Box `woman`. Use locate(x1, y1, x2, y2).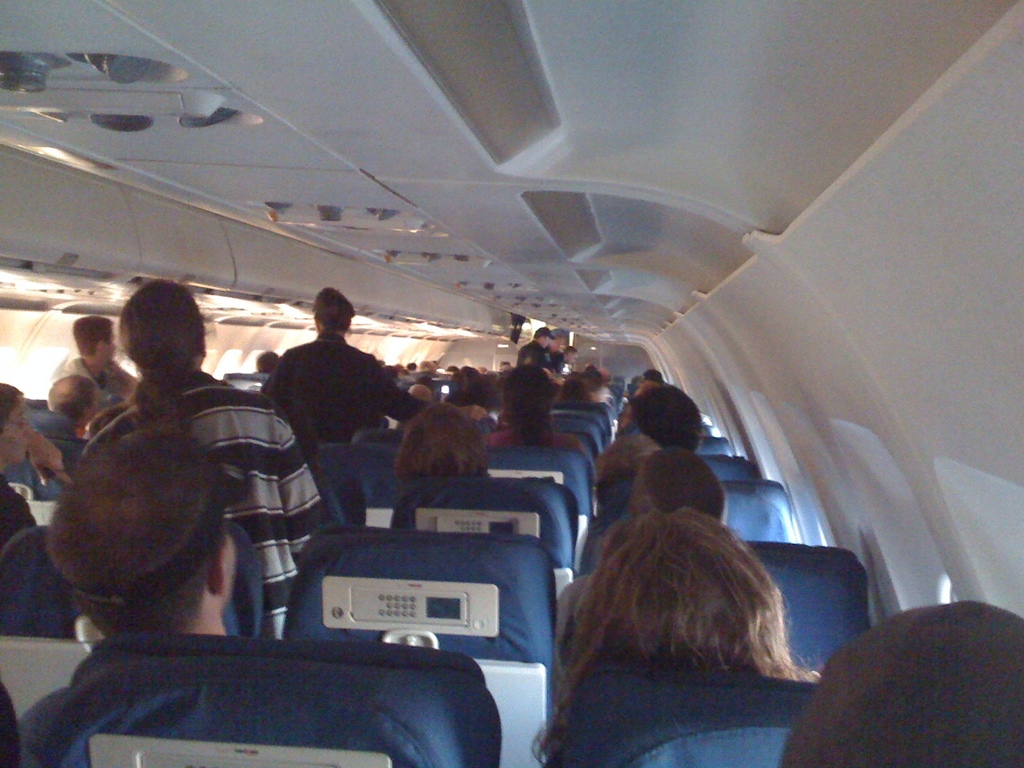
locate(525, 505, 838, 767).
